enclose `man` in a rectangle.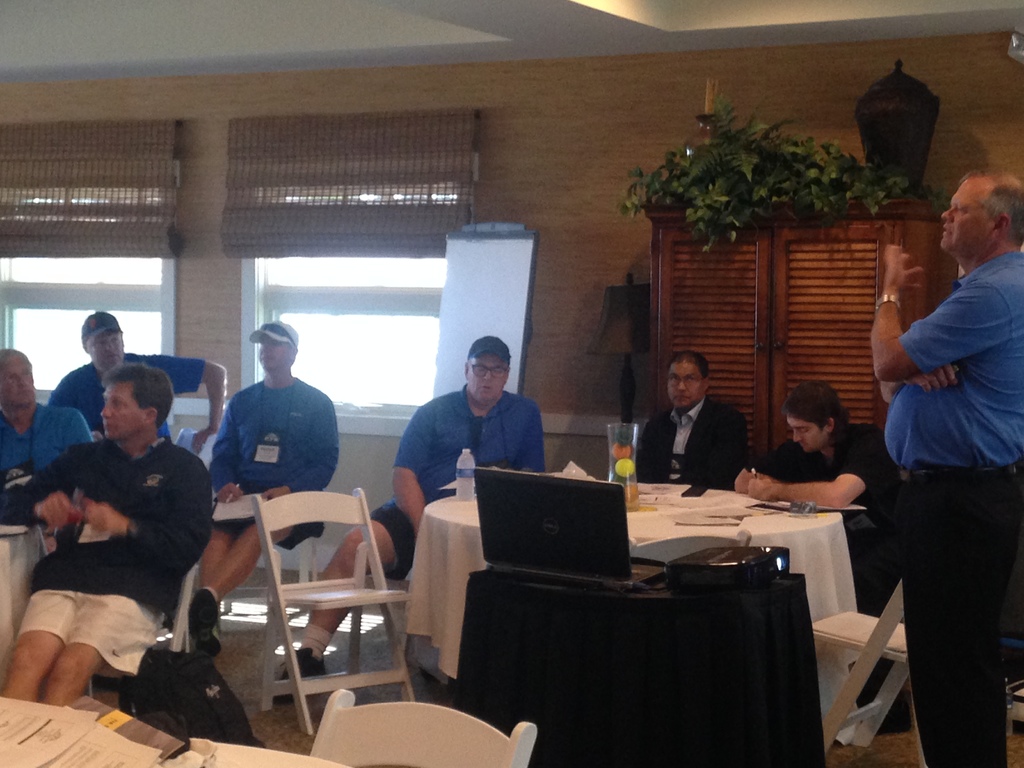
[868, 170, 1023, 767].
